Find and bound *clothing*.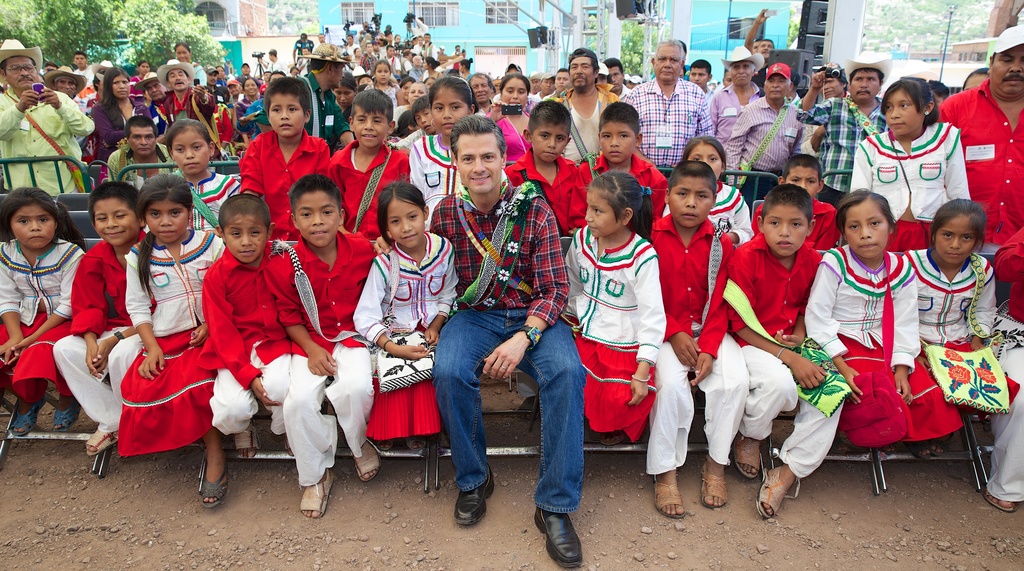
Bound: Rect(562, 230, 668, 447).
